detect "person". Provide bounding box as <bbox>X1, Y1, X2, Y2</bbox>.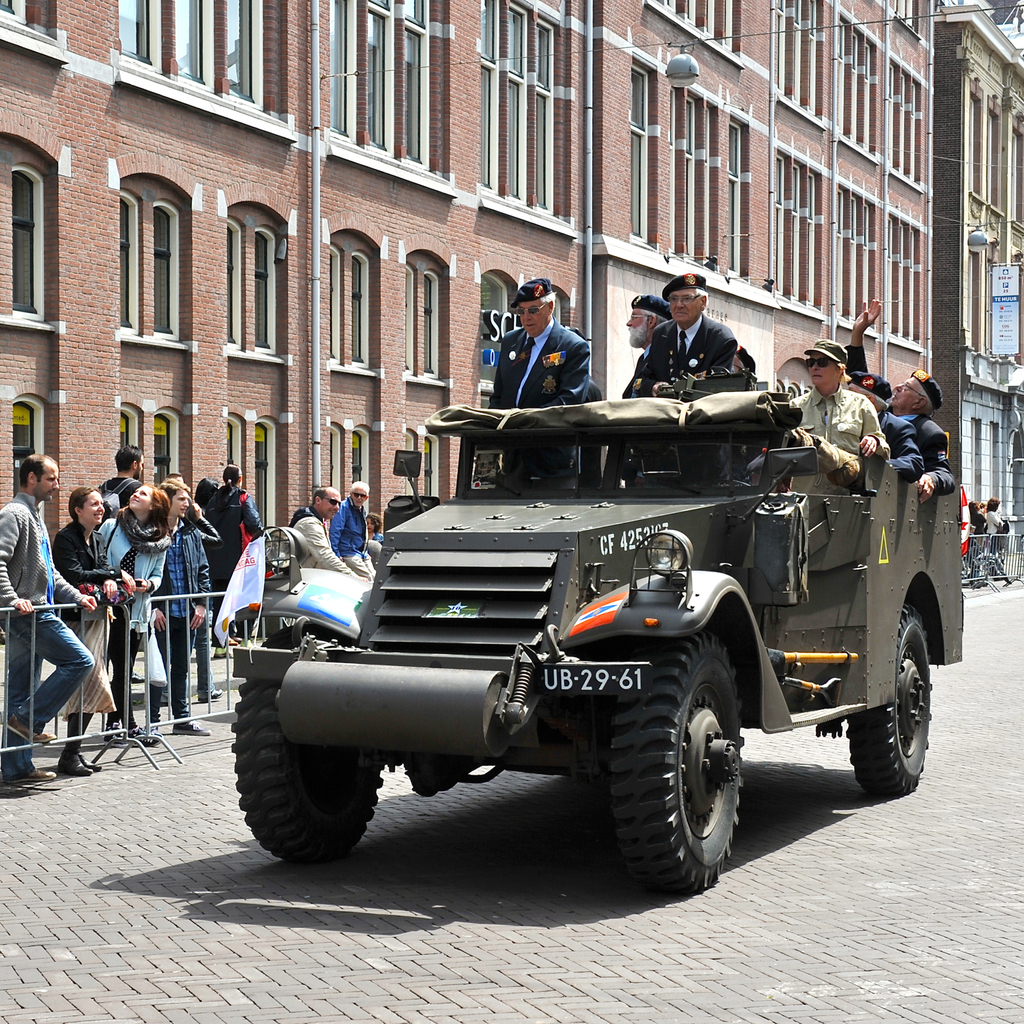
<bbox>99, 479, 175, 745</bbox>.
